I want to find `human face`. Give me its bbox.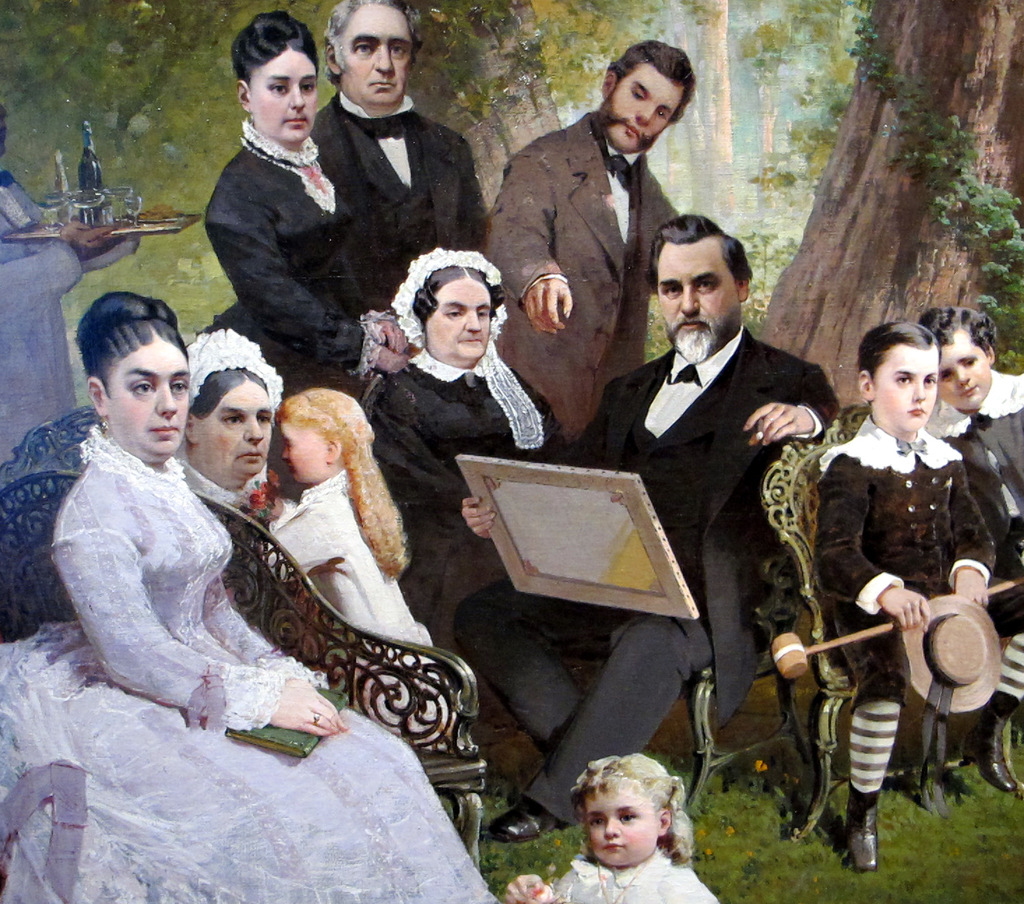
box(608, 55, 683, 147).
